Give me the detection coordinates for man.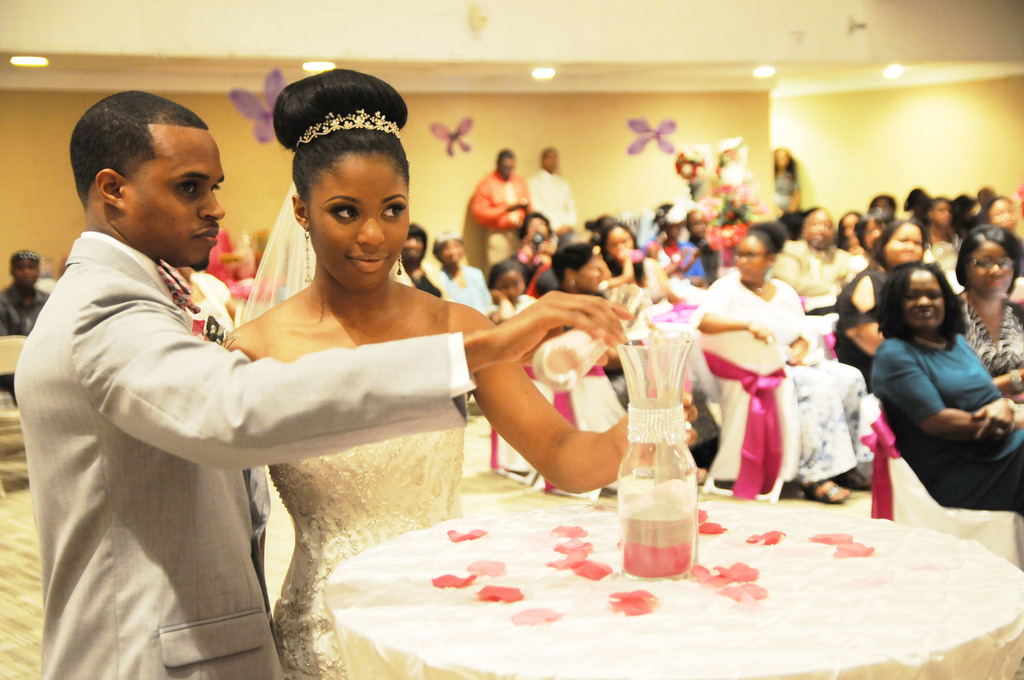
<bbox>0, 250, 47, 403</bbox>.
